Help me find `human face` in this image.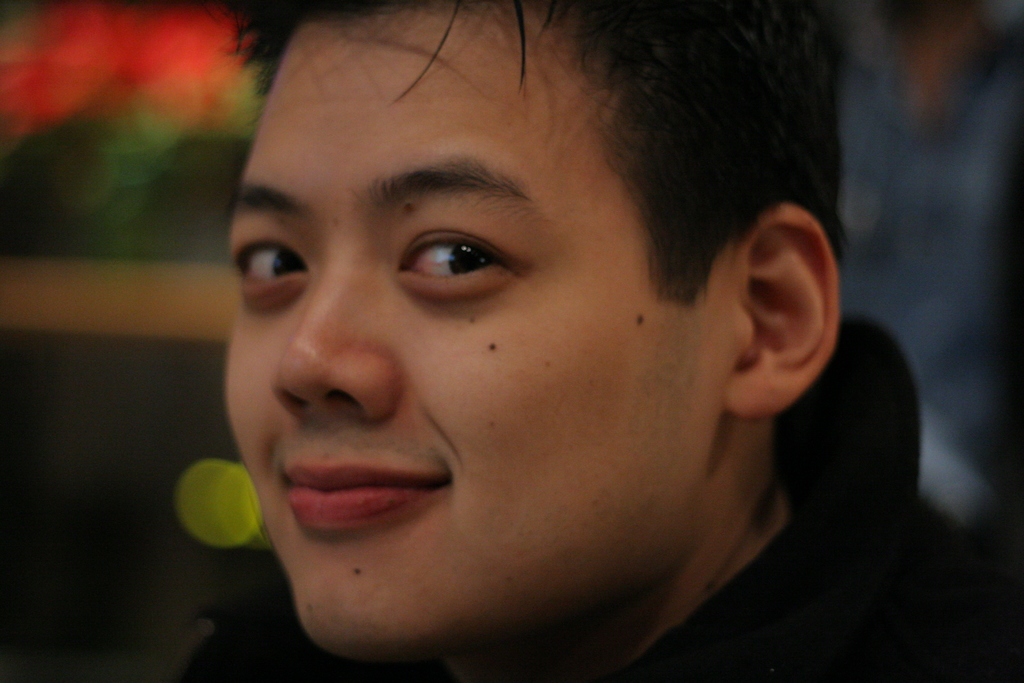
Found it: locate(216, 0, 724, 660).
